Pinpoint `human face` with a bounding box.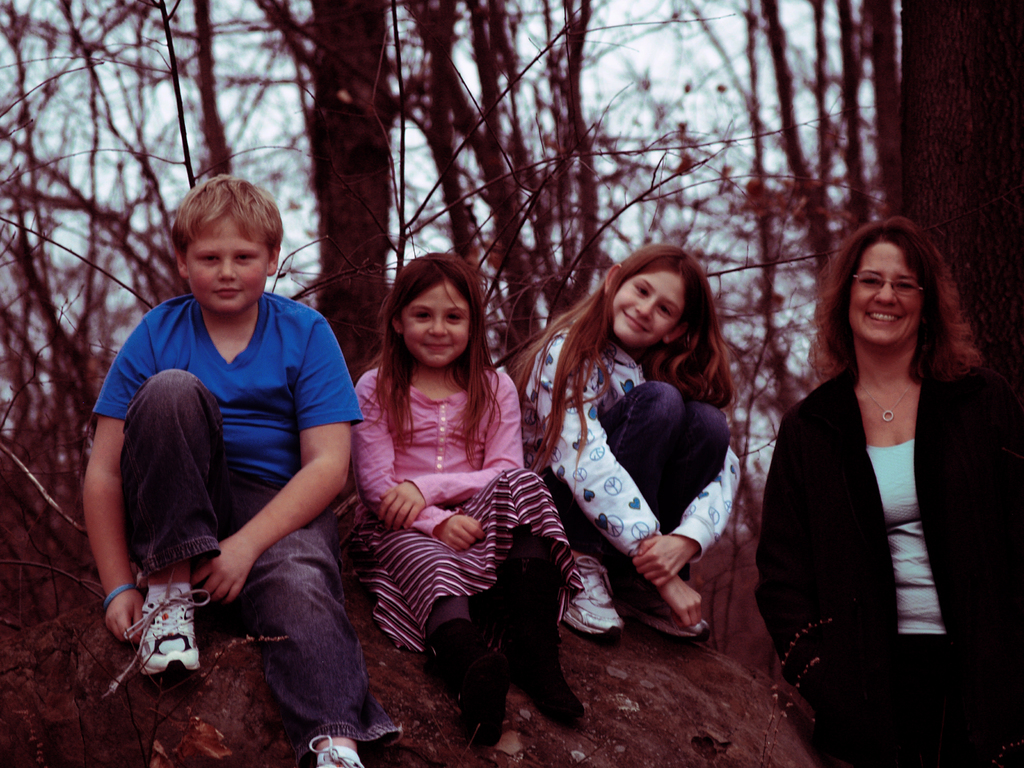
{"left": 401, "top": 278, "right": 469, "bottom": 364}.
